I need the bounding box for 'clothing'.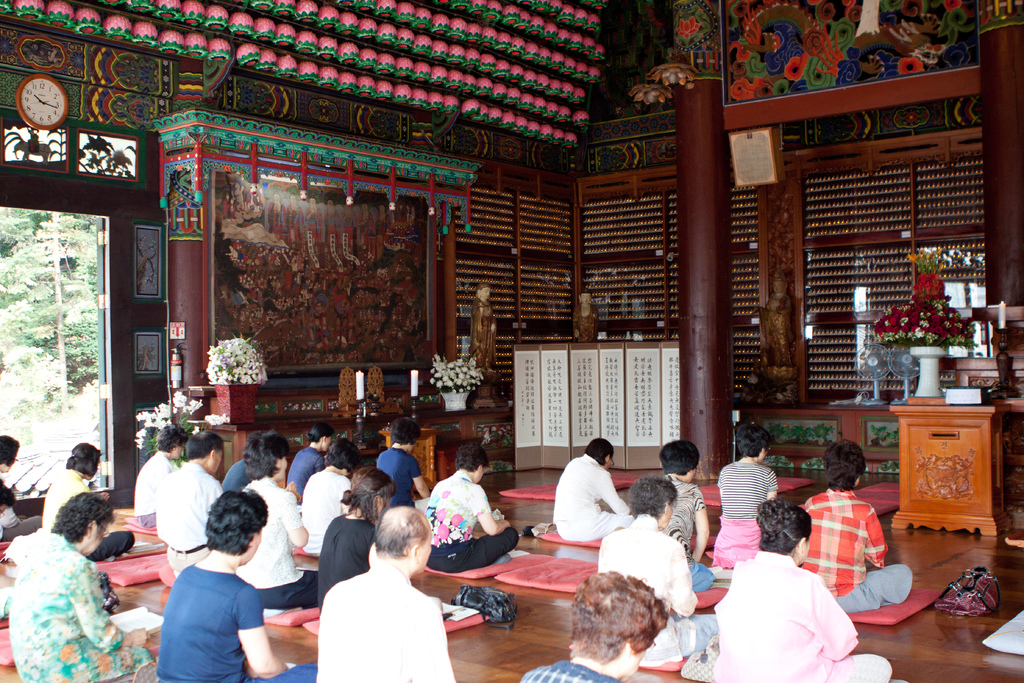
Here it is: Rect(222, 458, 261, 496).
